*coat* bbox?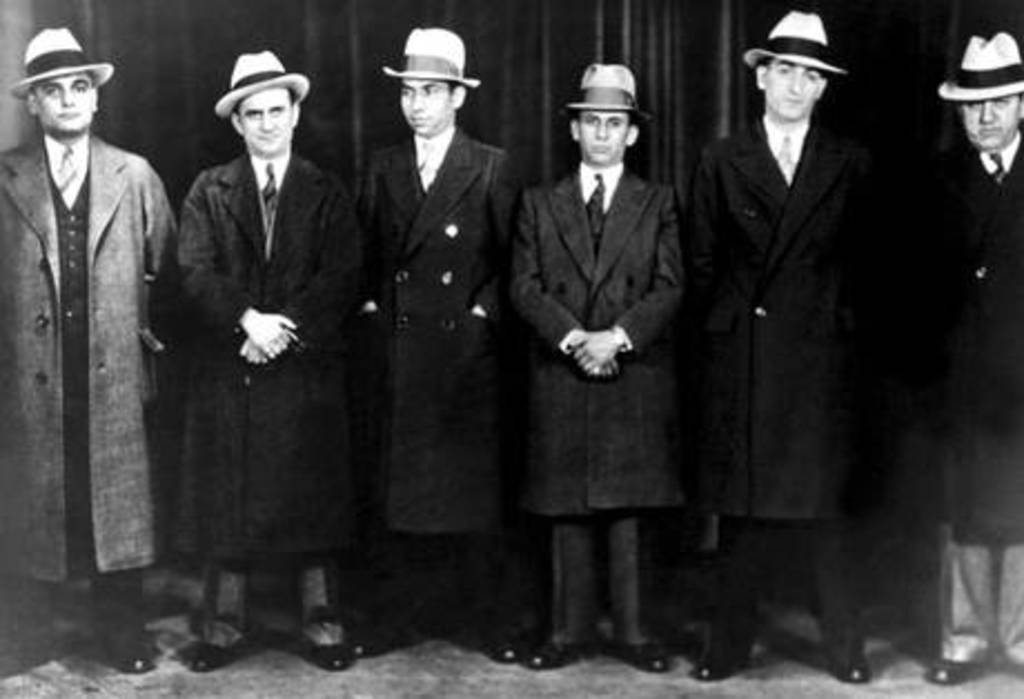
(left=944, top=156, right=1022, bottom=545)
